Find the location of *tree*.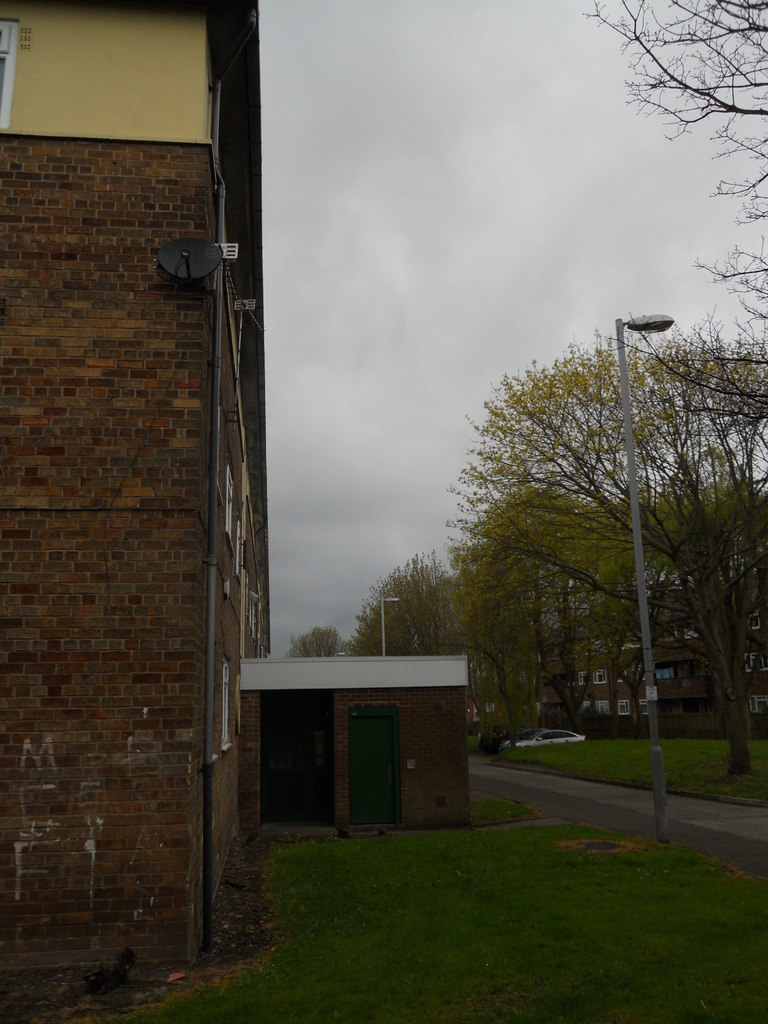
Location: locate(435, 270, 741, 781).
